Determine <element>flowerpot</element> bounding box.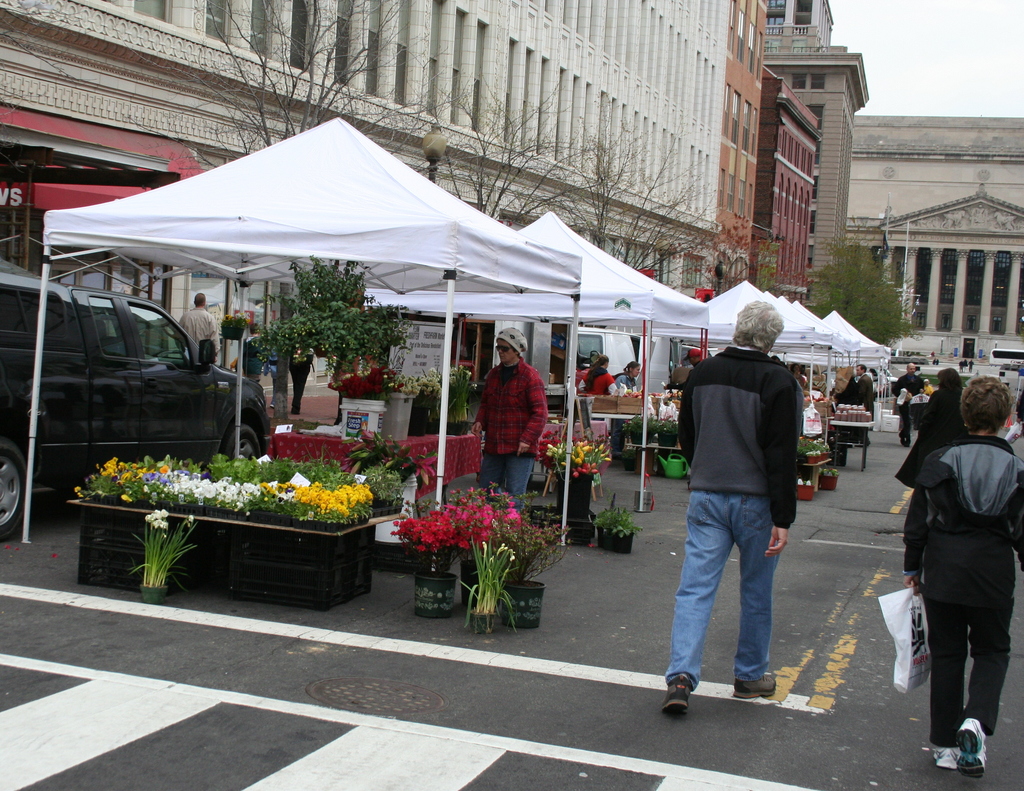
Determined: [left=538, top=515, right=634, bottom=551].
